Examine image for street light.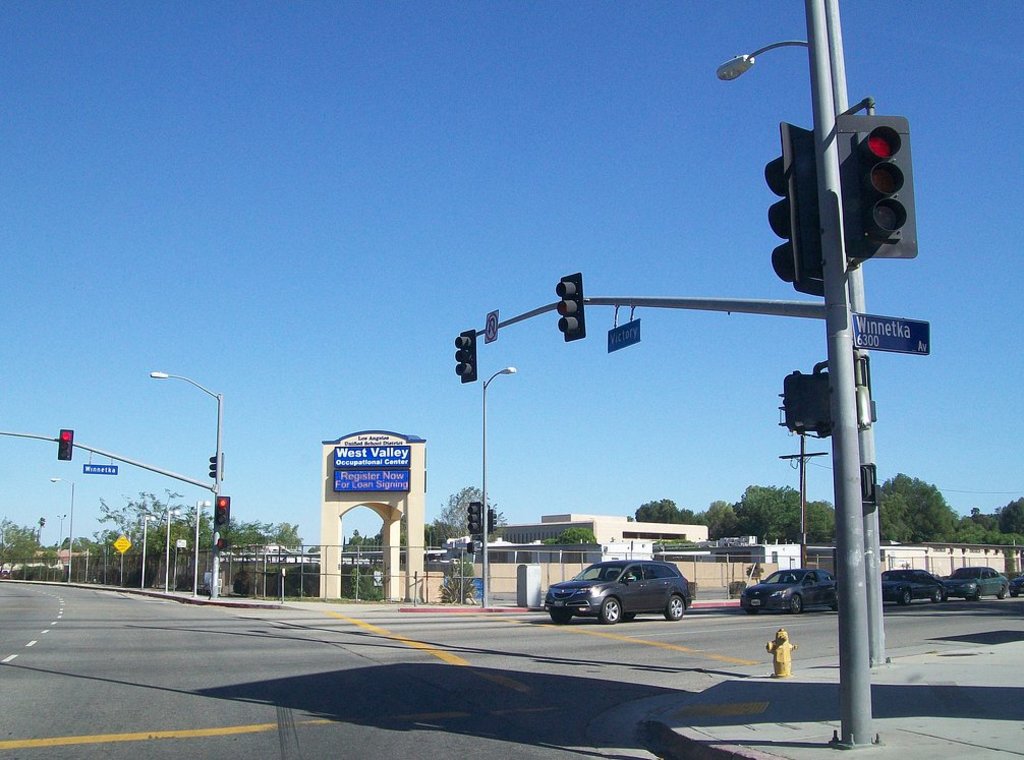
Examination result: bbox=[41, 472, 74, 588].
